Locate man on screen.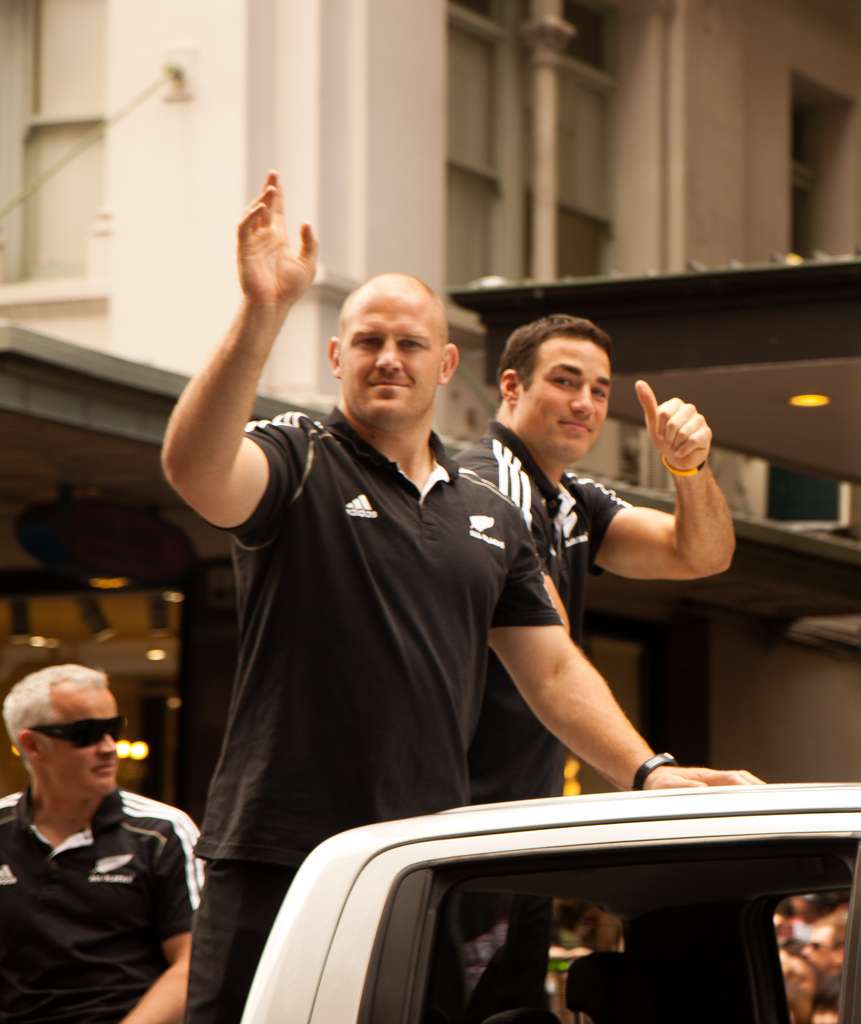
On screen at (left=447, top=312, right=737, bottom=805).
